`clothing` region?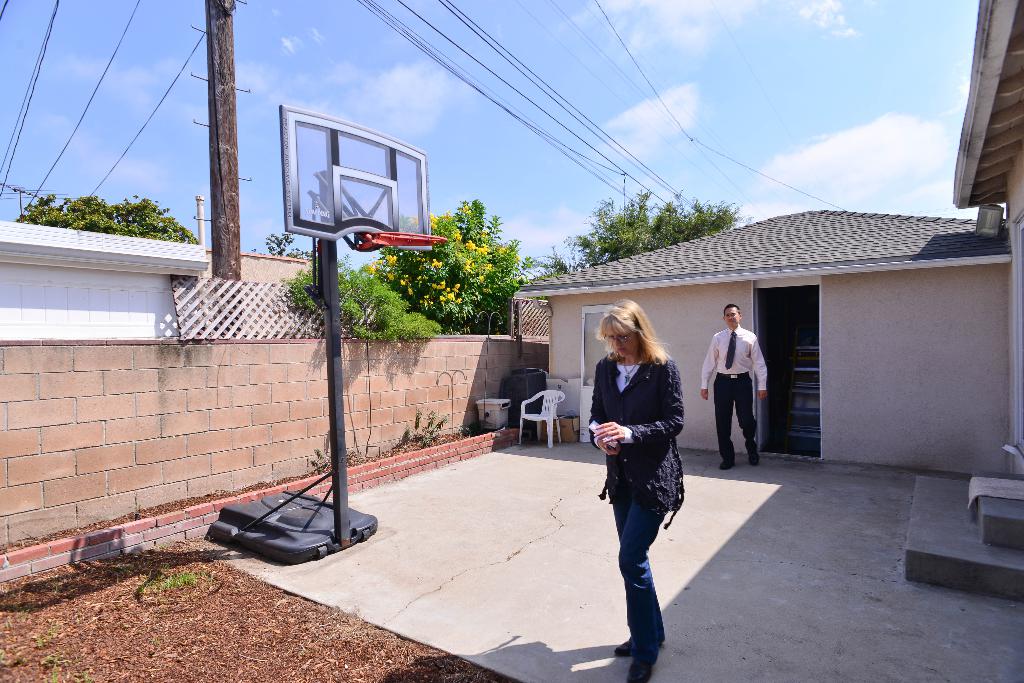
704:325:765:462
